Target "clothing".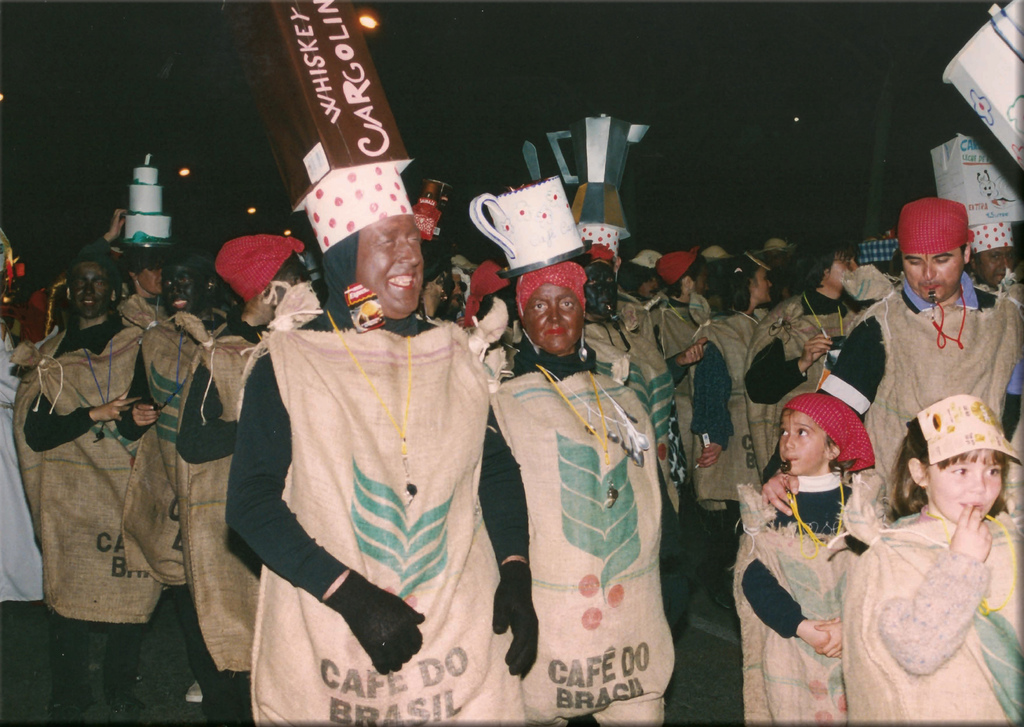
Target region: [left=658, top=292, right=706, bottom=379].
